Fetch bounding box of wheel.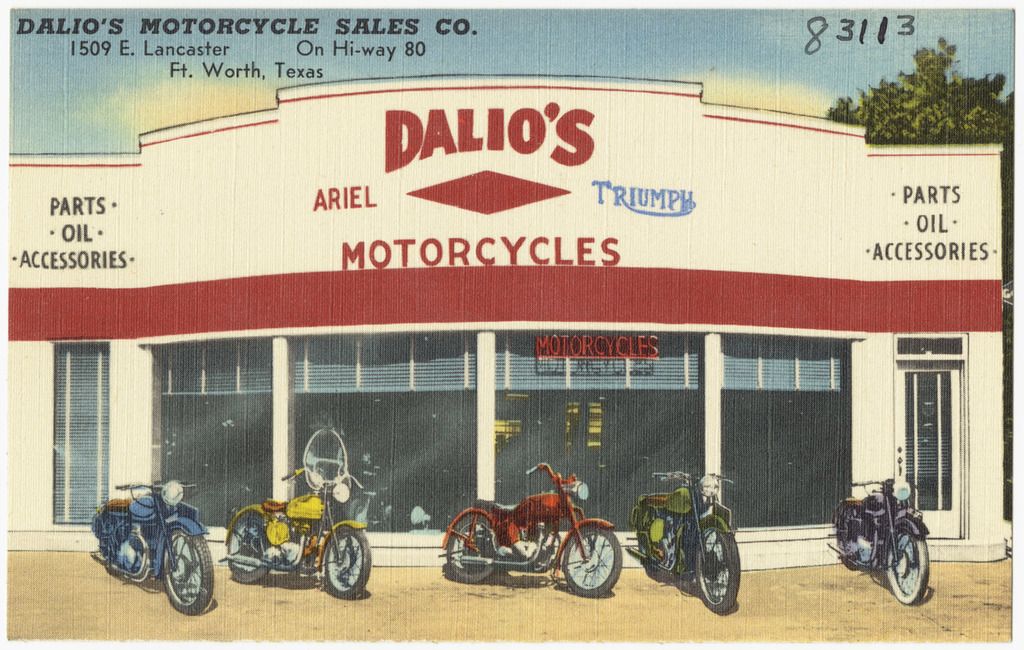
Bbox: 349, 500, 360, 524.
